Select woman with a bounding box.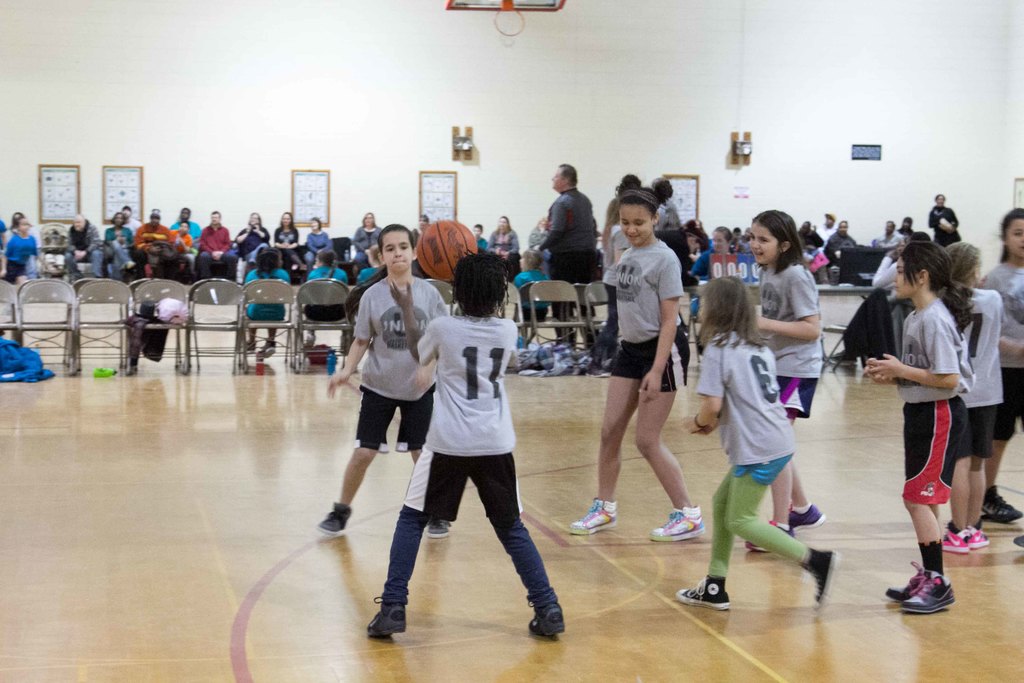
select_region(927, 192, 966, 249).
